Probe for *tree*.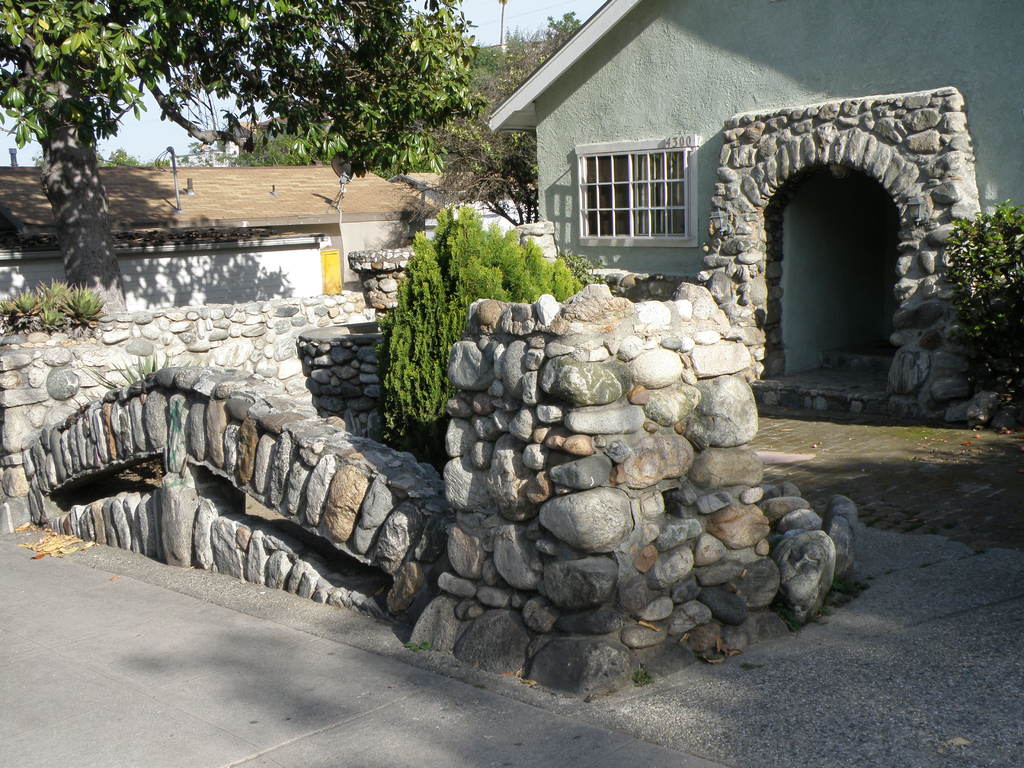
Probe result: 33/145/154/166.
